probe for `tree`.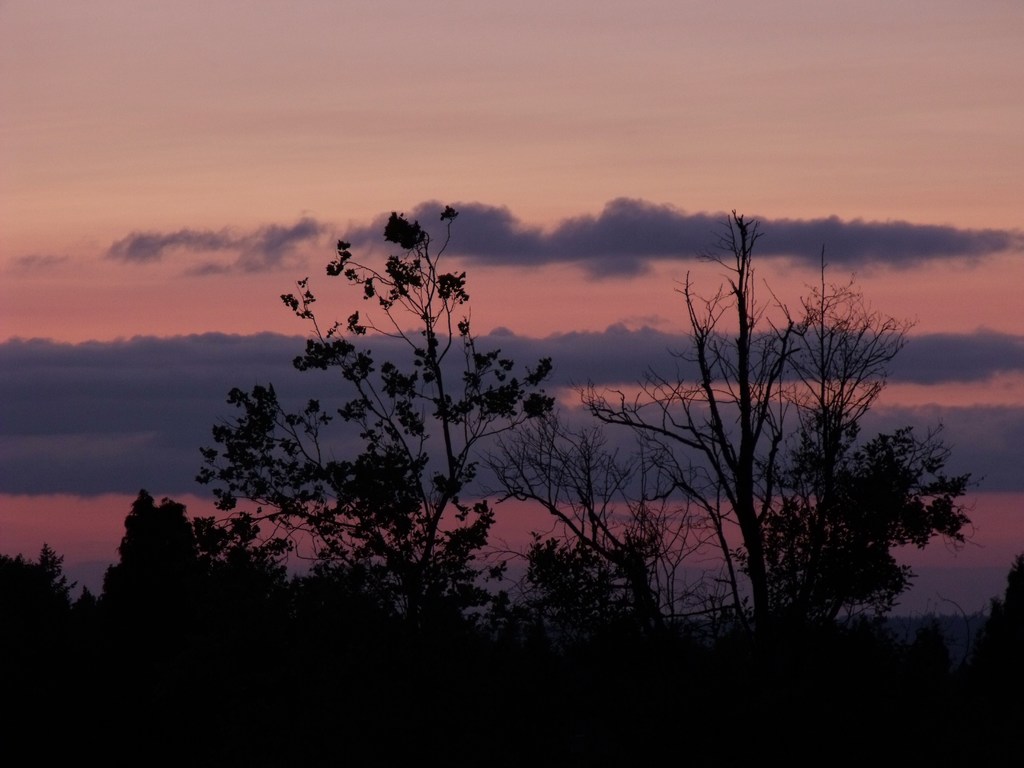
Probe result: <bbox>96, 485, 291, 620</bbox>.
